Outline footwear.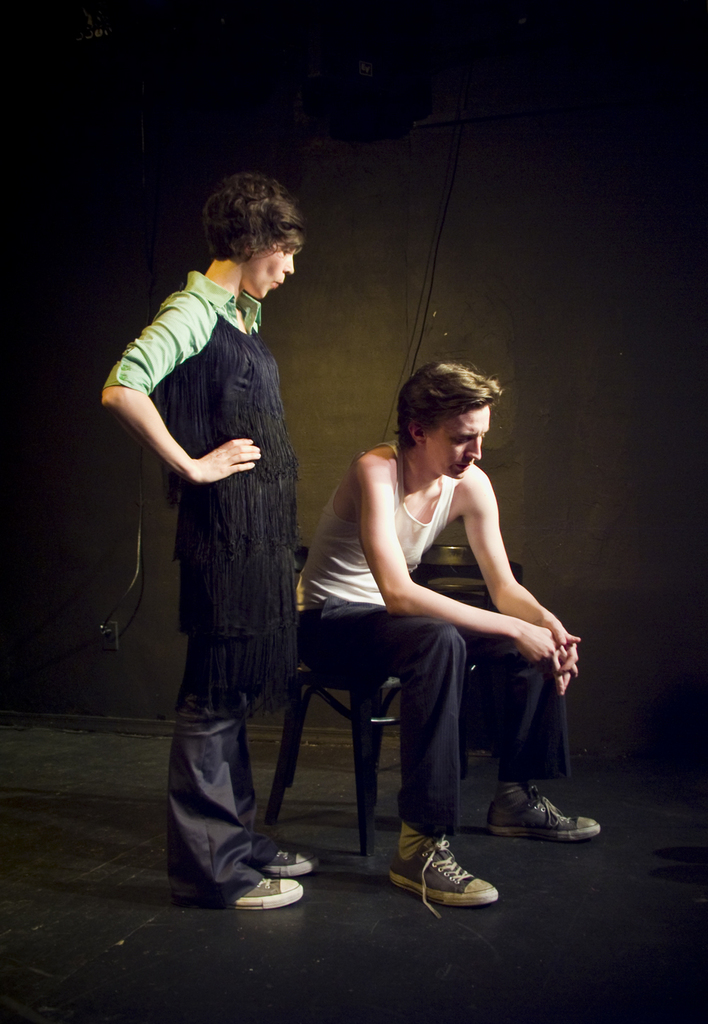
Outline: (251, 834, 312, 876).
